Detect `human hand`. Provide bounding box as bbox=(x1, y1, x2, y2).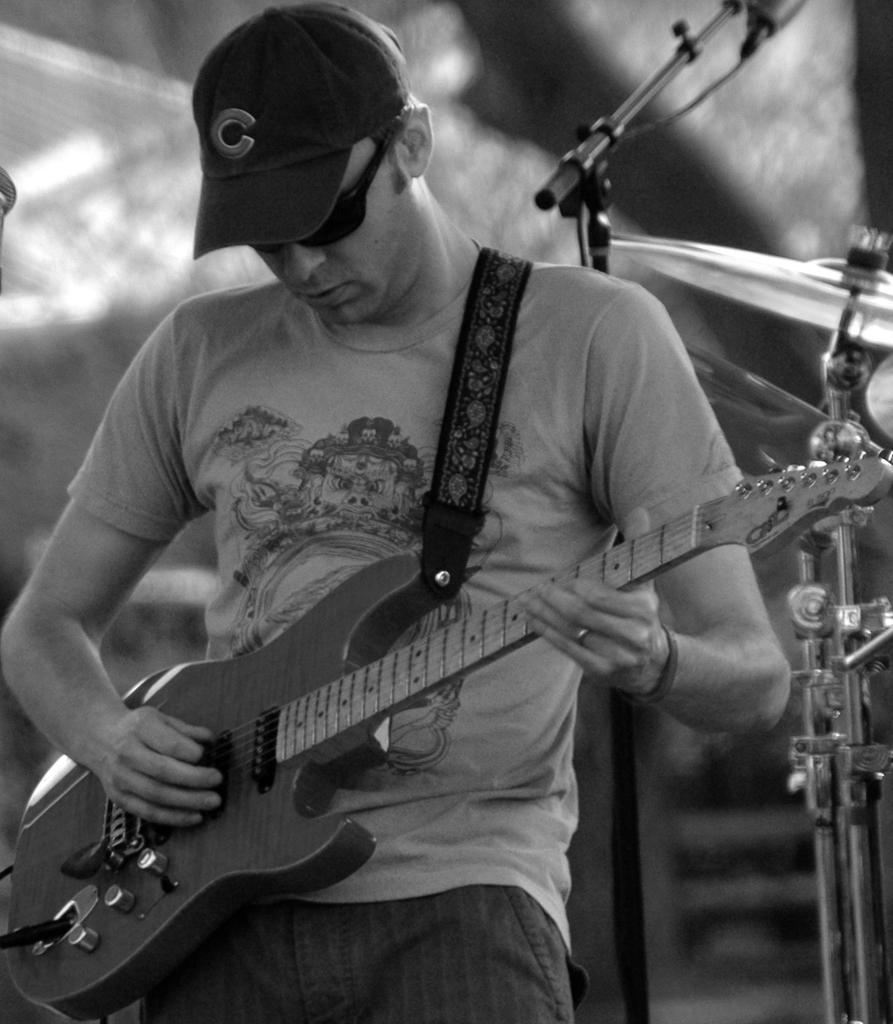
bbox=(90, 703, 227, 832).
